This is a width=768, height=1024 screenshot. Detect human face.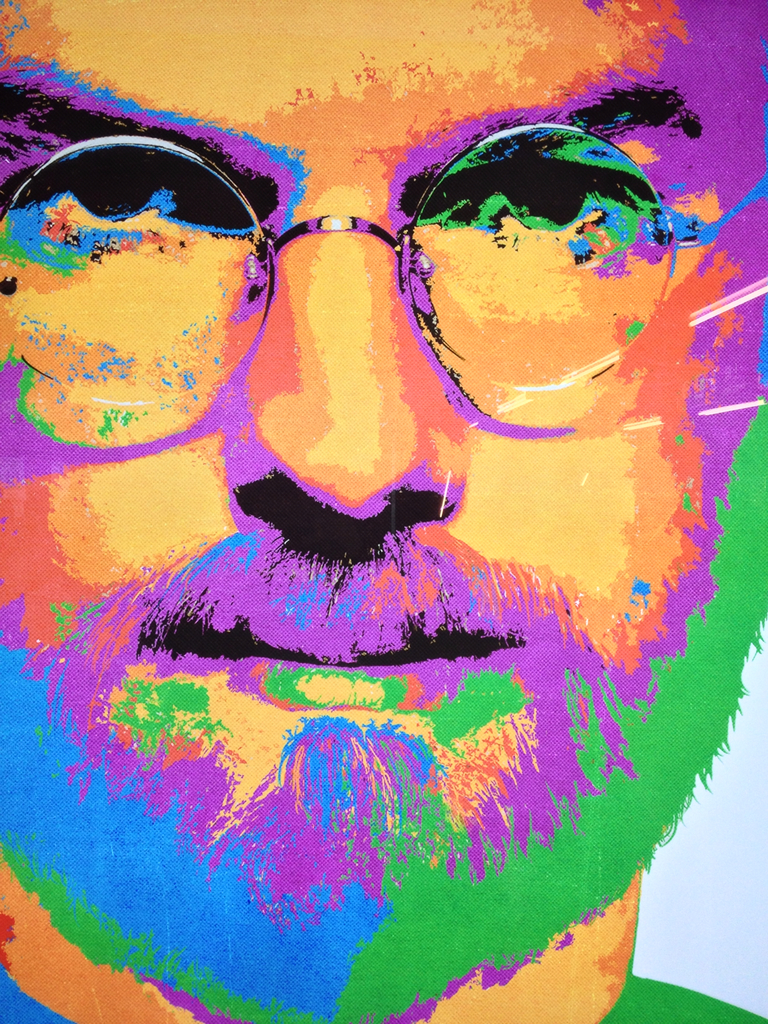
<bbox>0, 7, 767, 1023</bbox>.
